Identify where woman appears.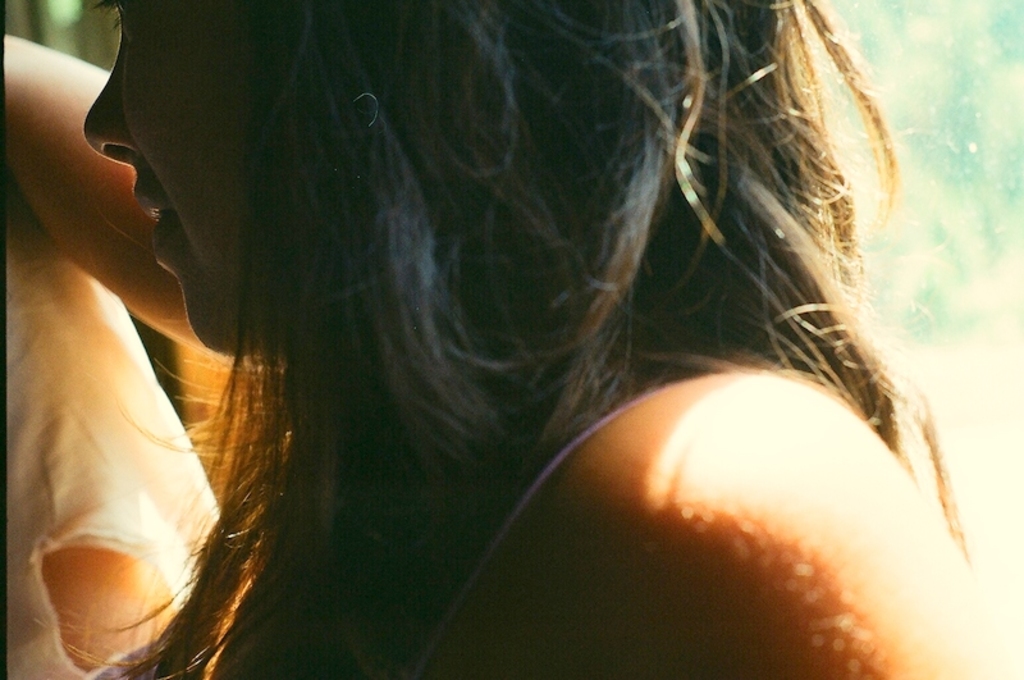
Appears at (74,0,932,679).
